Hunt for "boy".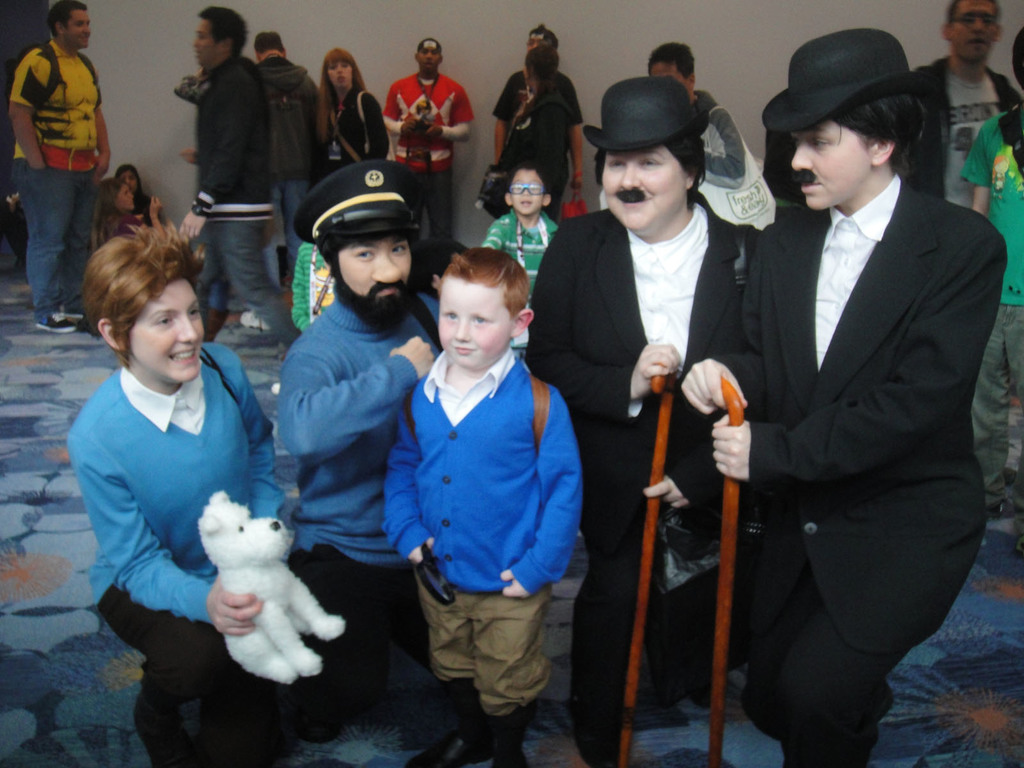
Hunted down at <box>383,247,582,767</box>.
